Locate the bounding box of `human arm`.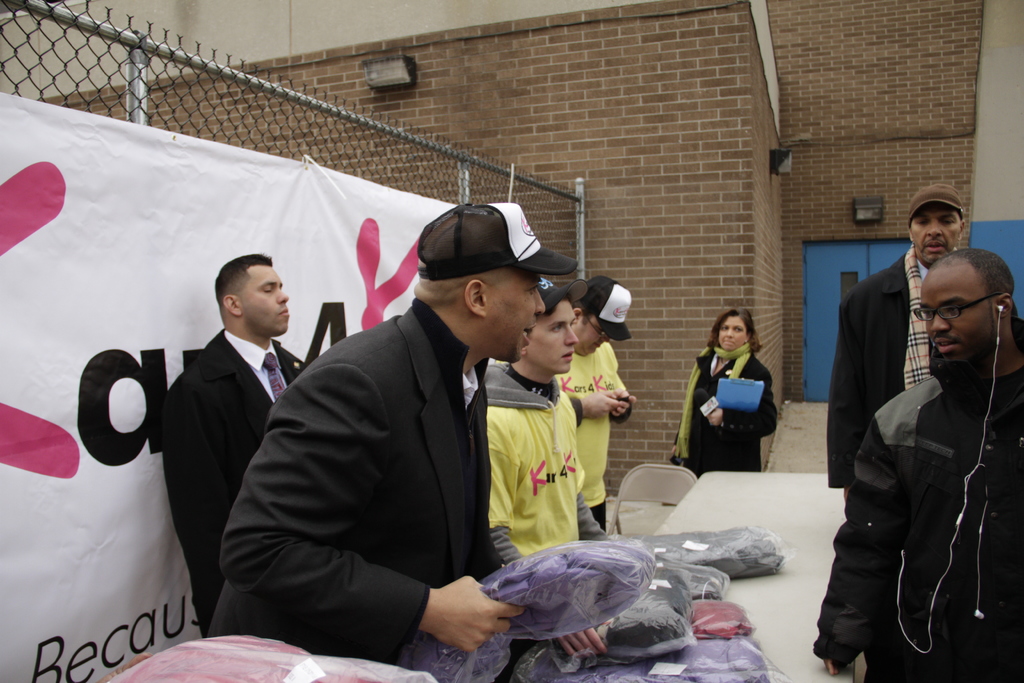
Bounding box: 164, 379, 224, 633.
